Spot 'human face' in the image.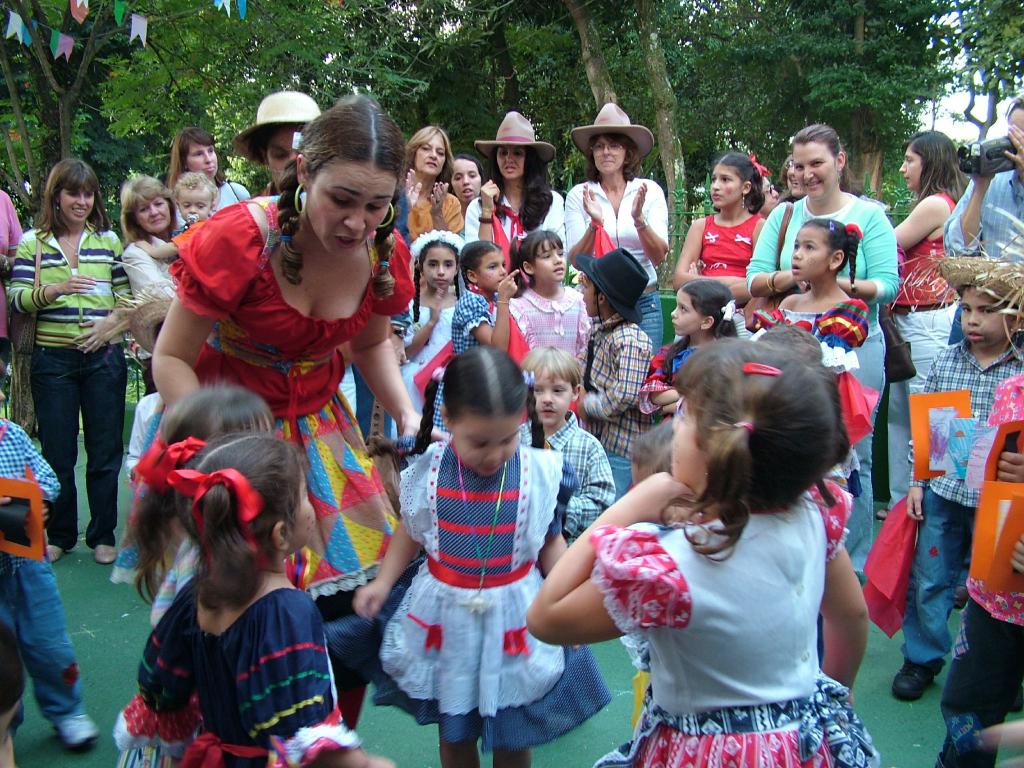
'human face' found at 793:144:836:198.
